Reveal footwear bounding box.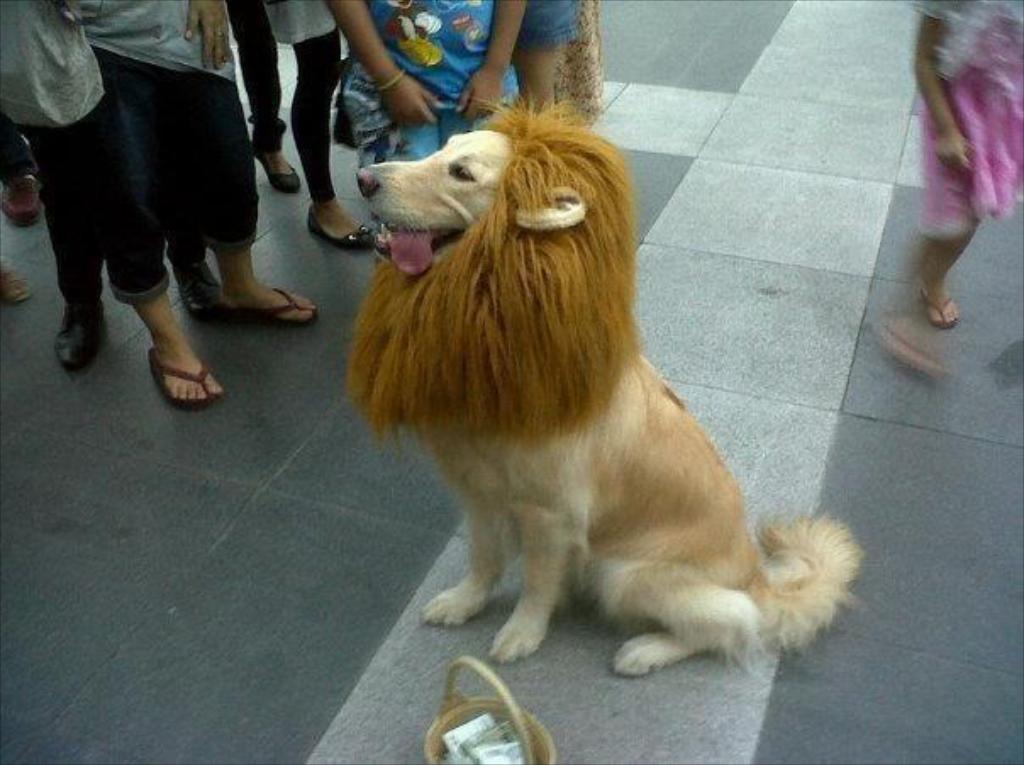
Revealed: 54,297,109,366.
